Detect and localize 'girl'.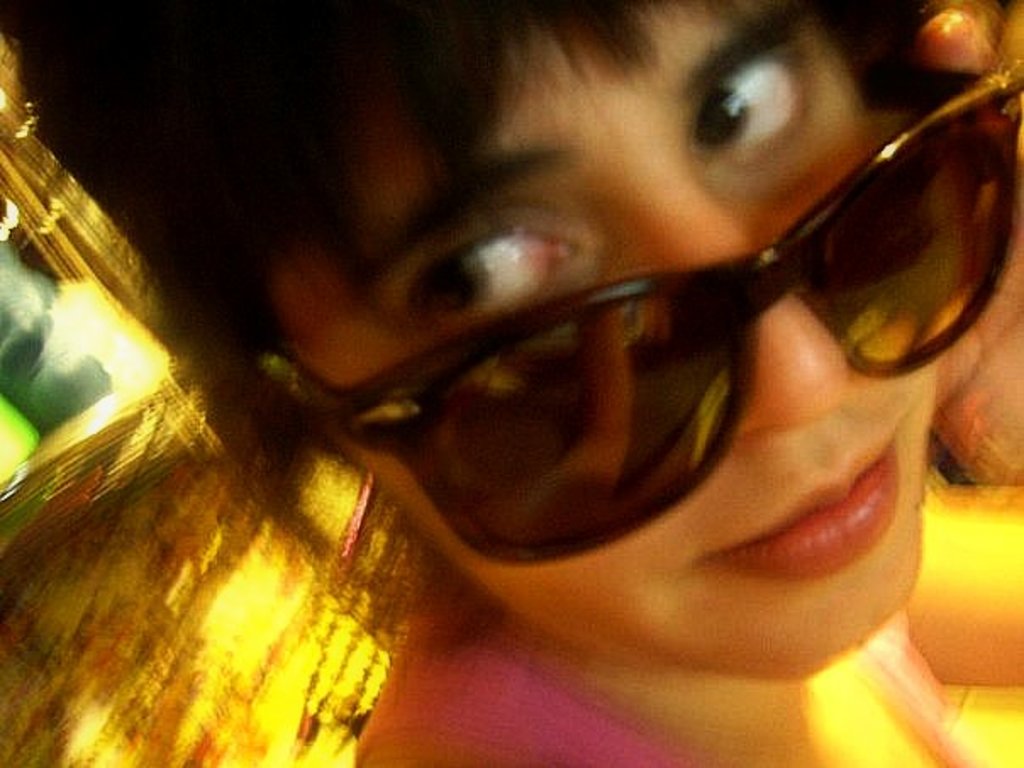
Localized at region(0, 2, 1022, 766).
